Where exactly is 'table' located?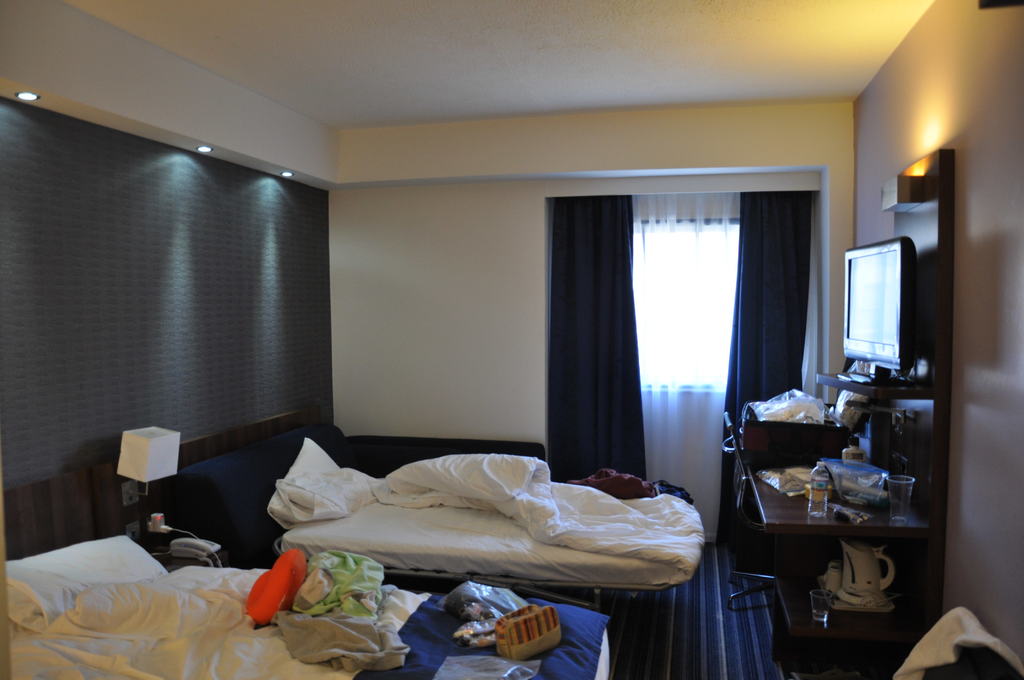
Its bounding box is region(740, 424, 946, 667).
